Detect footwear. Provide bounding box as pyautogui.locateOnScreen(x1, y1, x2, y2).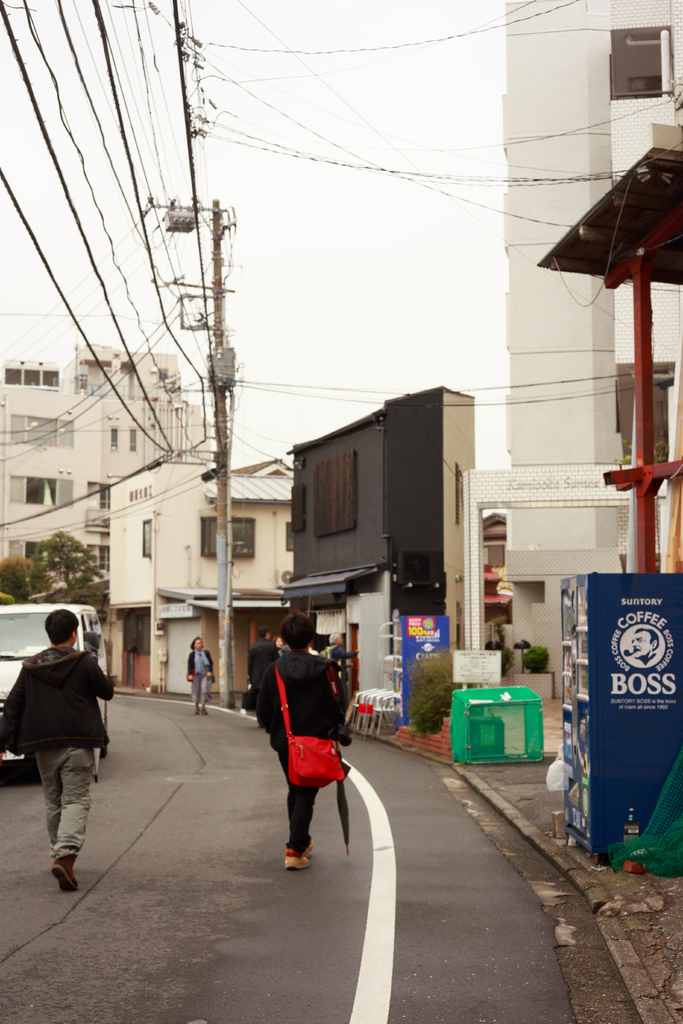
pyautogui.locateOnScreen(284, 843, 308, 869).
